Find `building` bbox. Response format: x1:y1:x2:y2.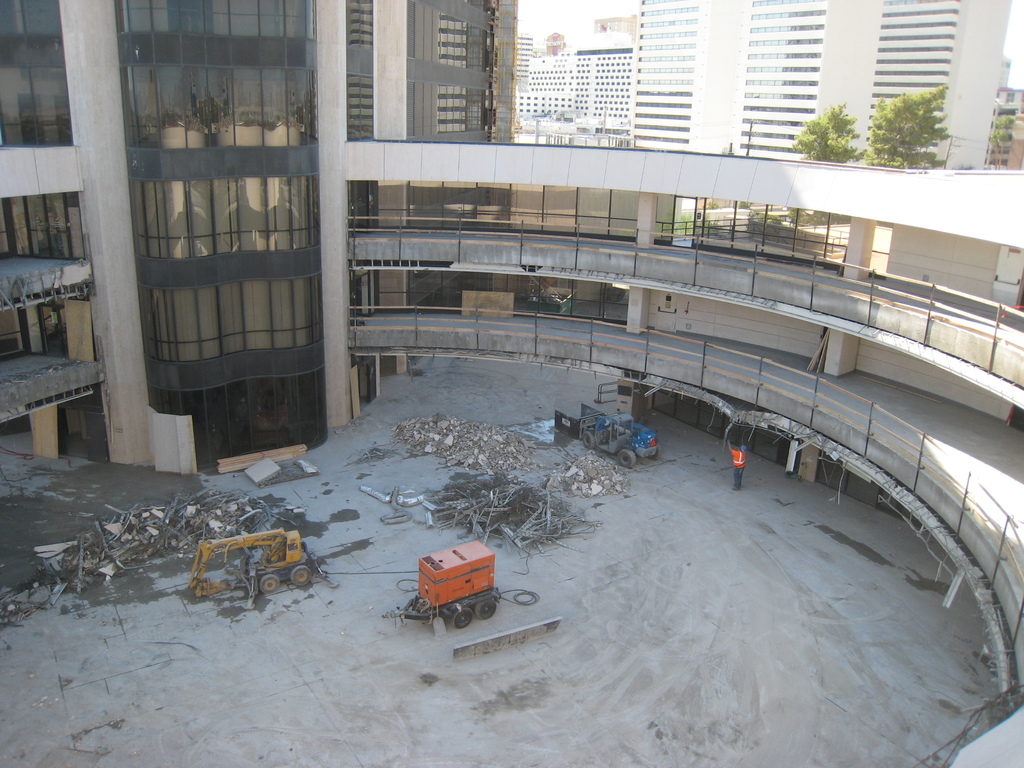
1:0:514:490.
